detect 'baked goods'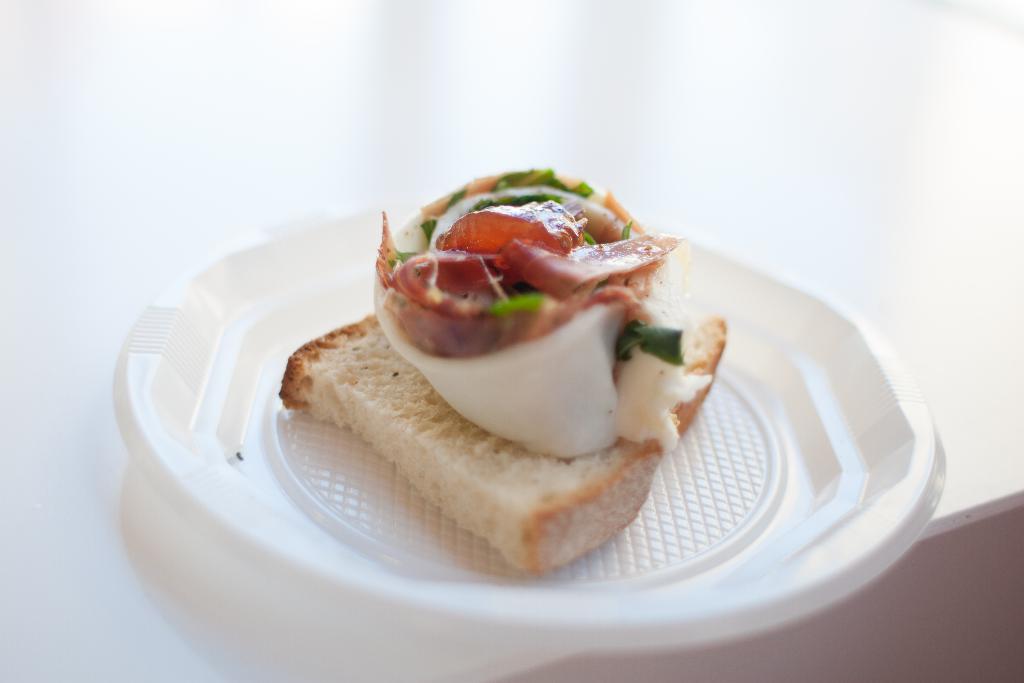
bbox=[276, 309, 731, 567]
